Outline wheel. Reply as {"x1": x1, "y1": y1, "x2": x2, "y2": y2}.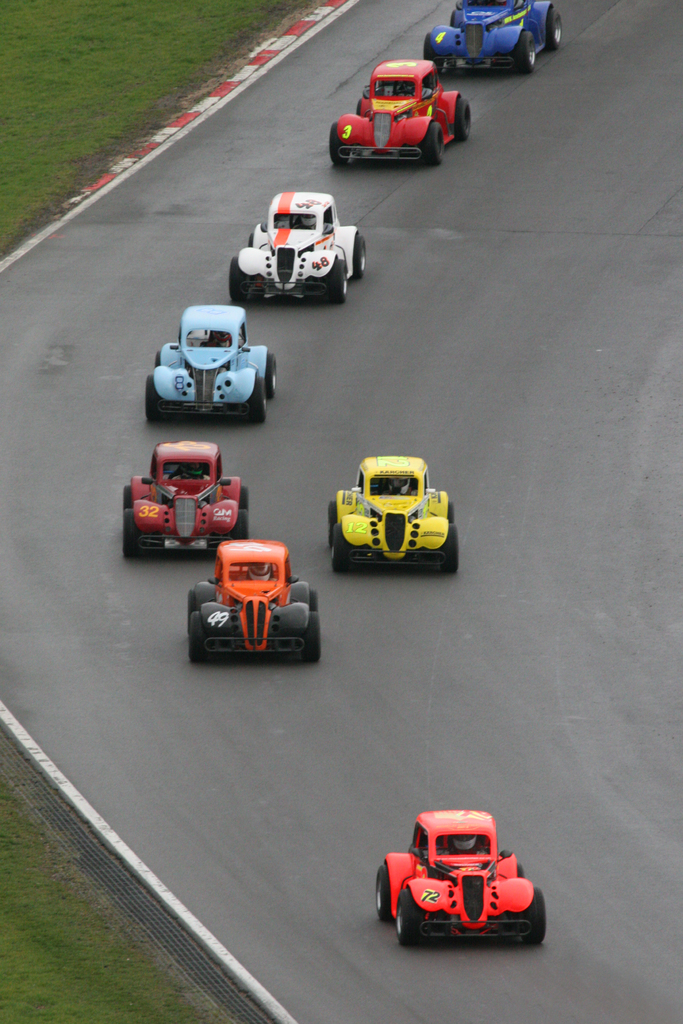
{"x1": 326, "y1": 503, "x2": 338, "y2": 541}.
